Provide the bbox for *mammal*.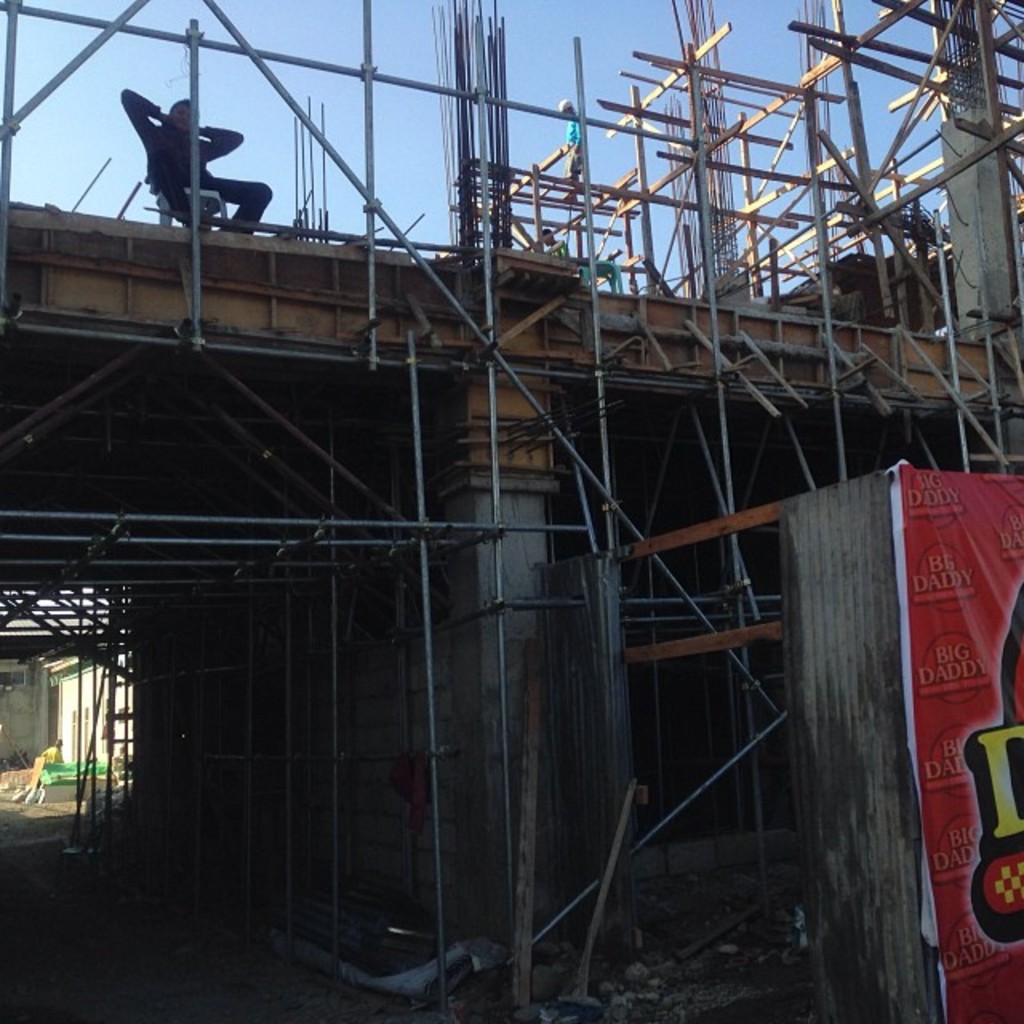
locate(118, 80, 304, 240).
